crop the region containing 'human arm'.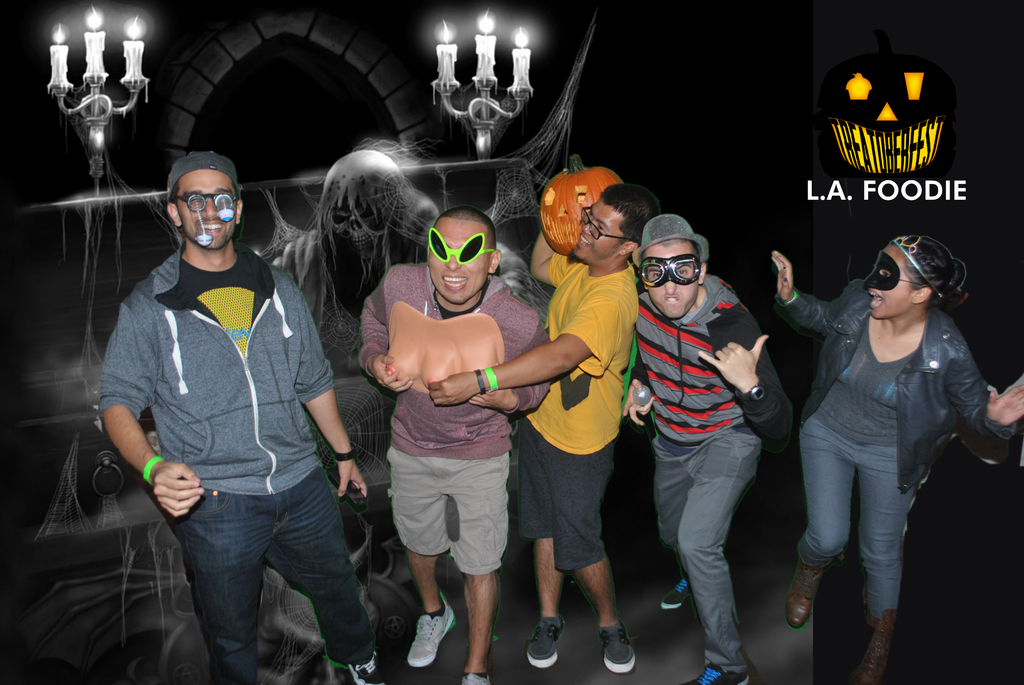
Crop region: 531, 201, 583, 294.
